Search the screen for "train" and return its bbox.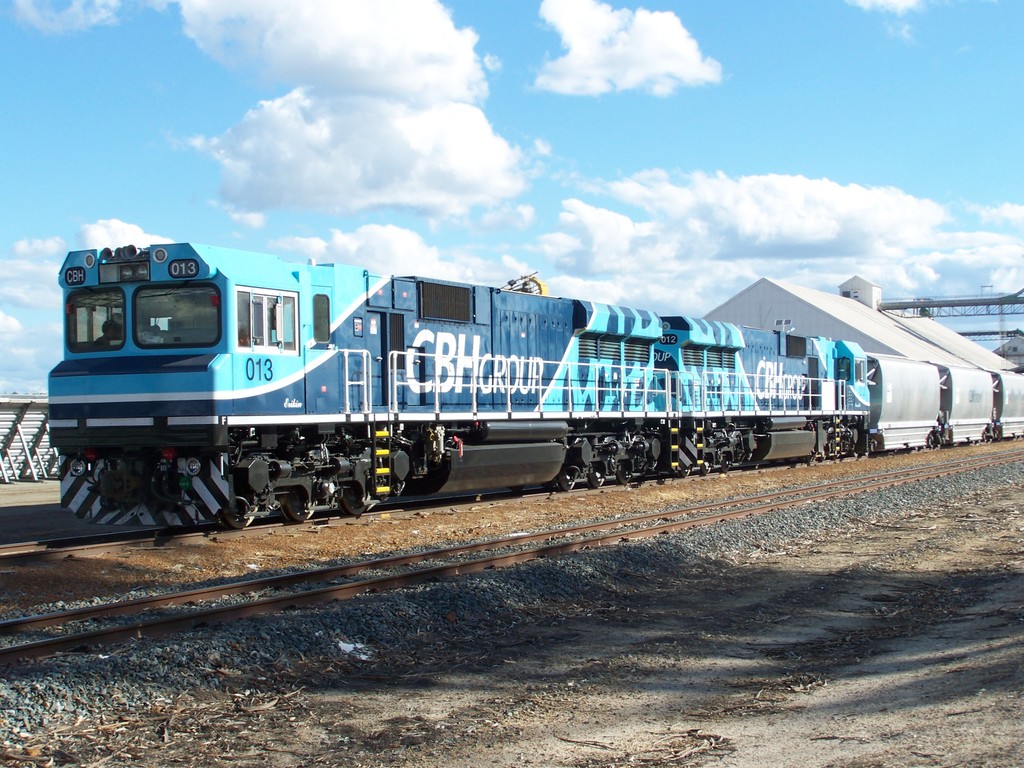
Found: <region>47, 227, 1023, 534</region>.
